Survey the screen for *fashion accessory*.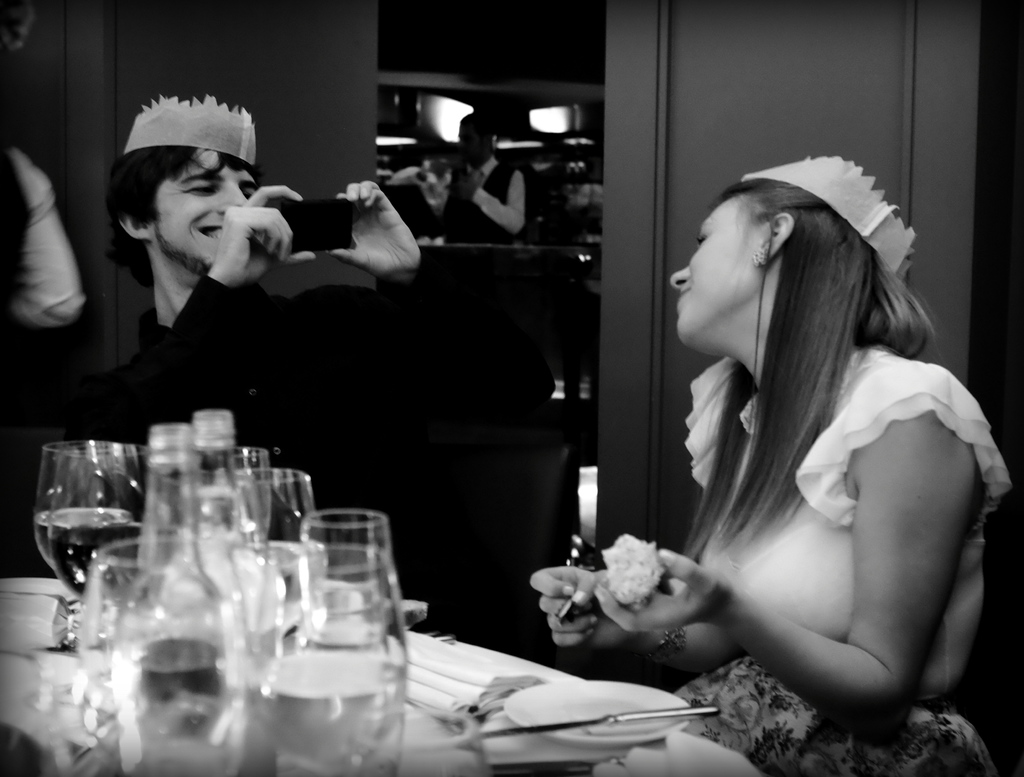
Survey found: 643,629,689,667.
